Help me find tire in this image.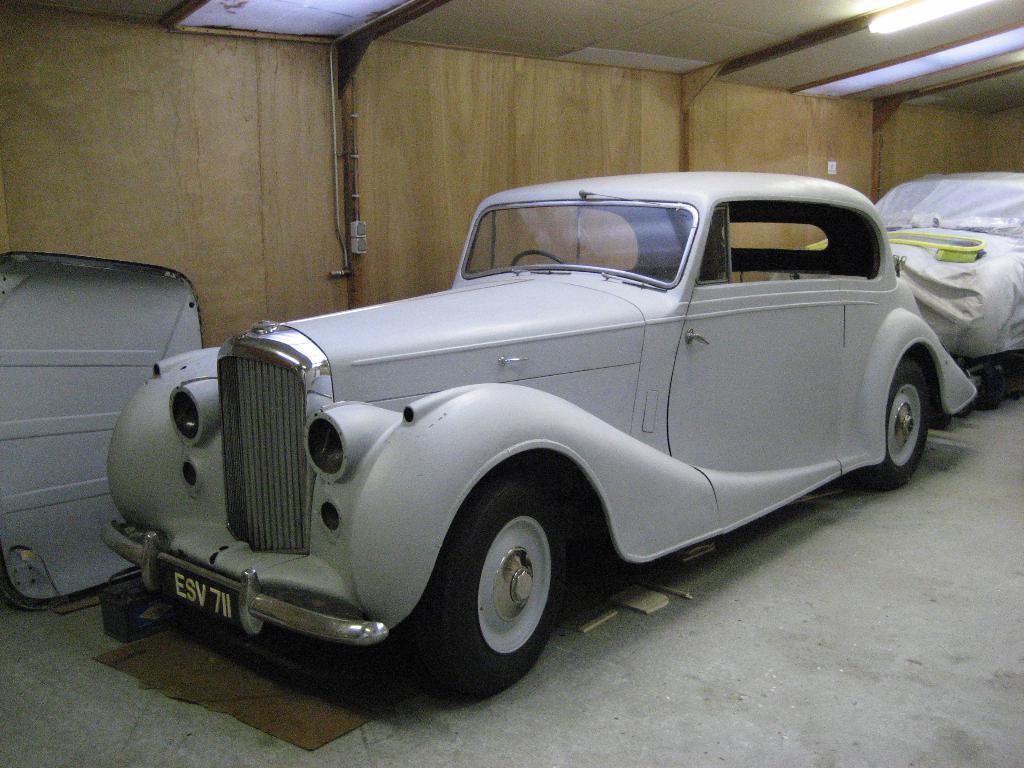
Found it: crop(867, 358, 927, 486).
